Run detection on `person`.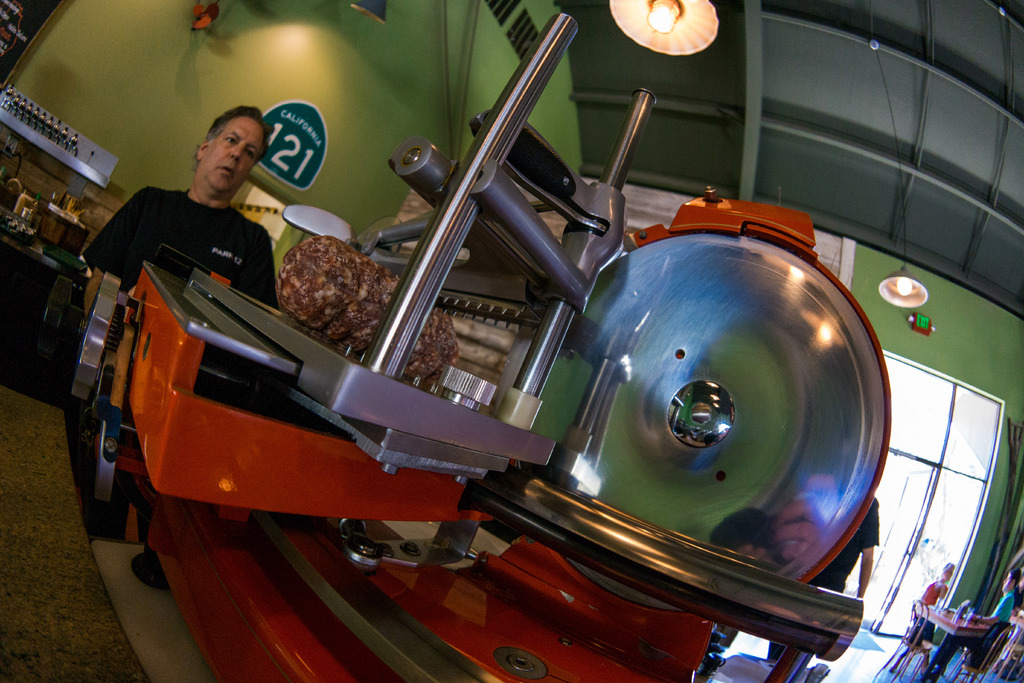
Result: box=[888, 555, 960, 675].
